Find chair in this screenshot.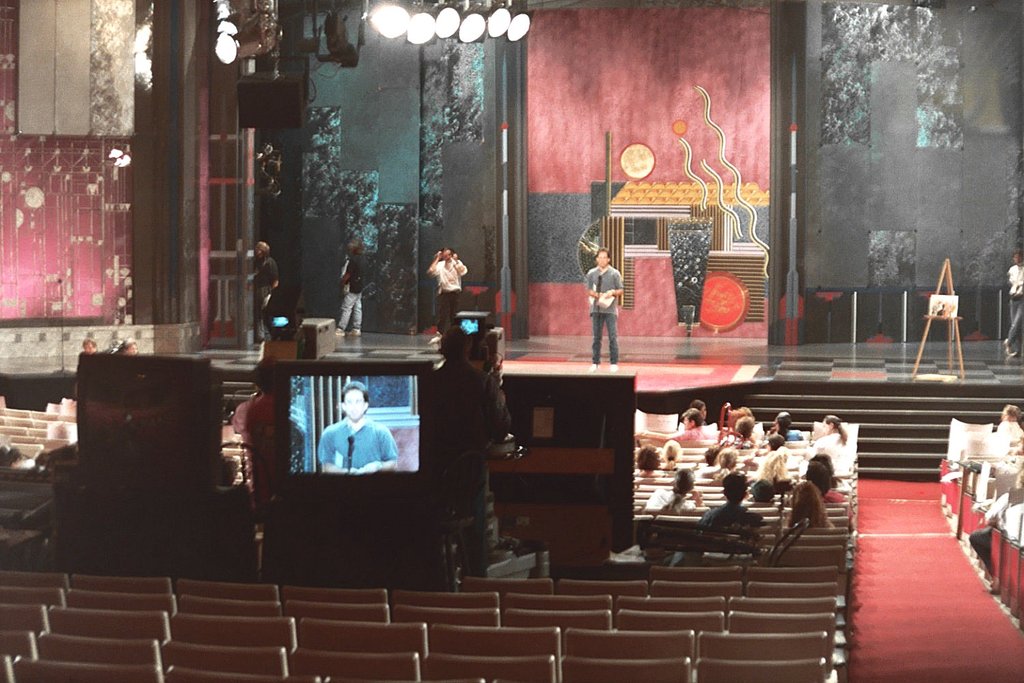
The bounding box for chair is 687,652,826,682.
